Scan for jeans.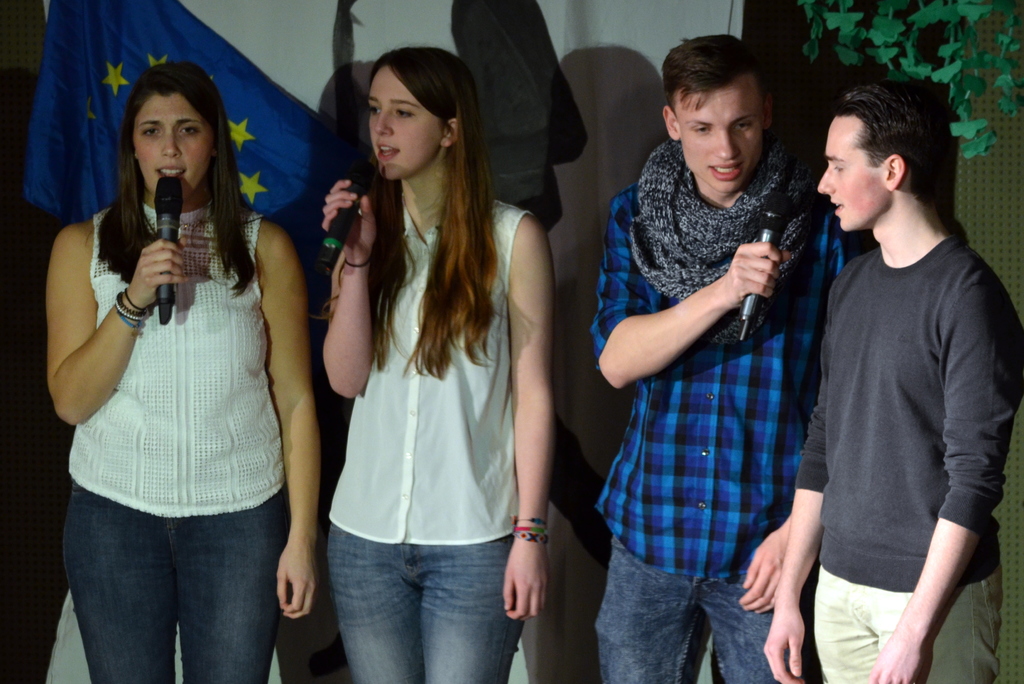
Scan result: {"x1": 595, "y1": 532, "x2": 816, "y2": 683}.
